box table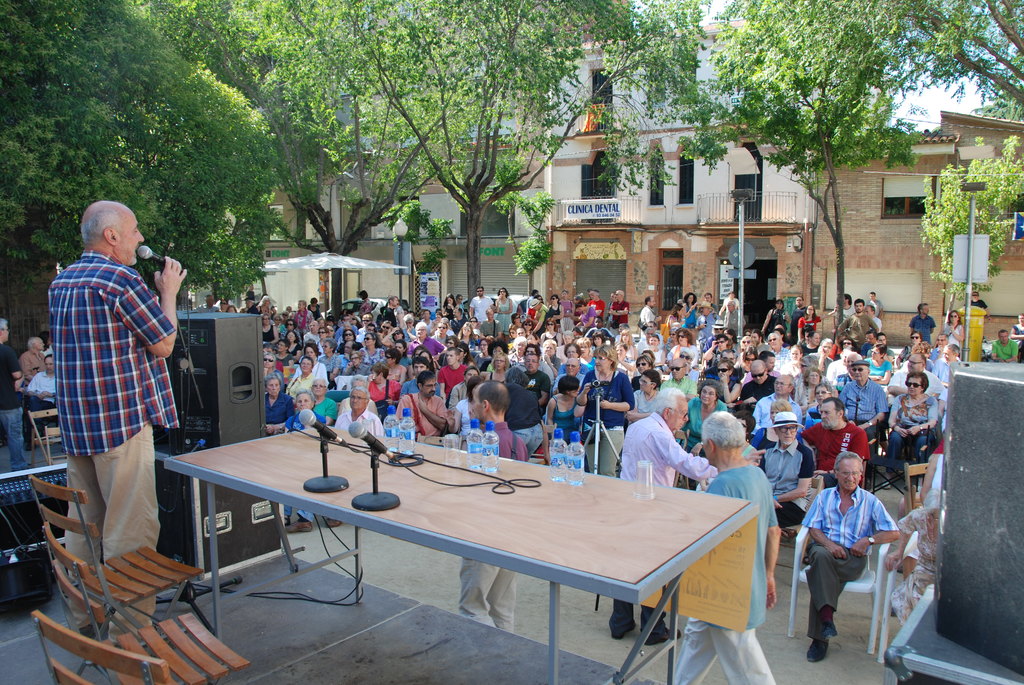
bbox=(177, 429, 788, 657)
